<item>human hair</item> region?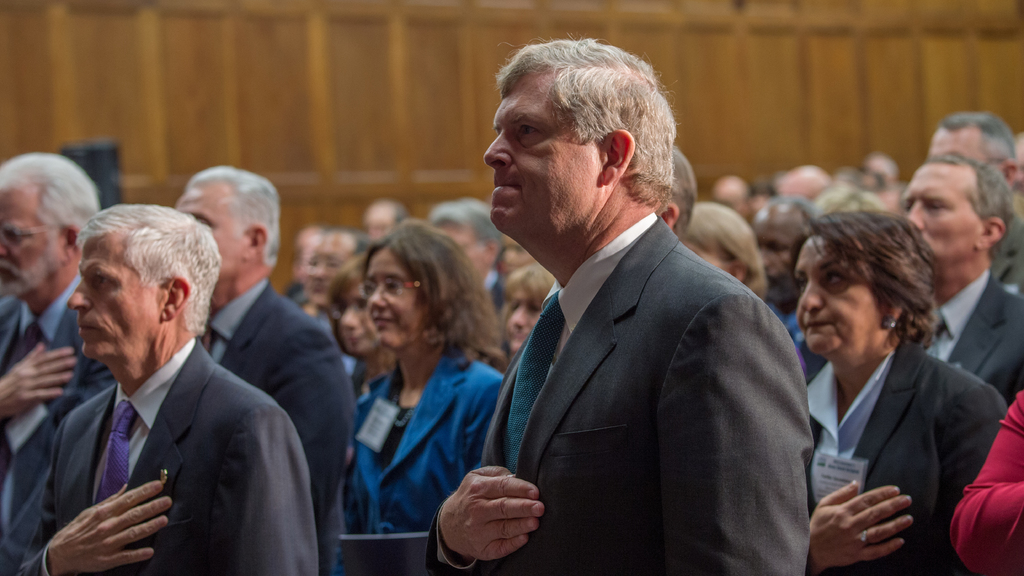
426/196/509/252
